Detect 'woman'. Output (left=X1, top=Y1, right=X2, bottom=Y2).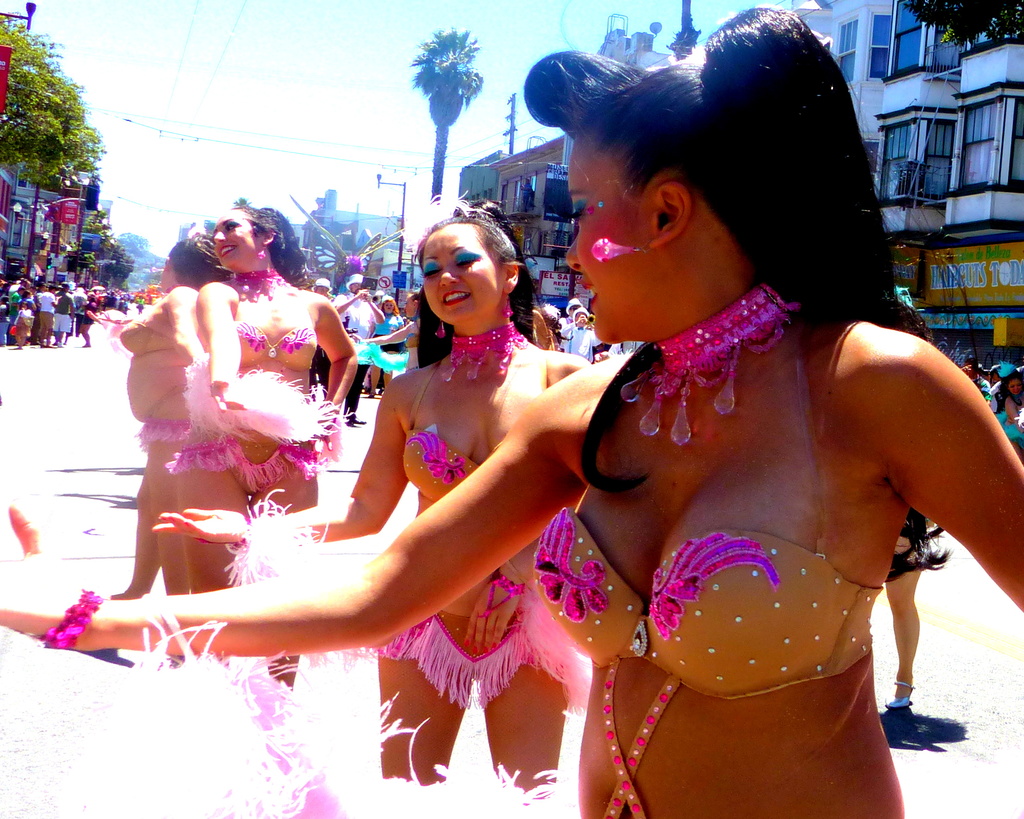
(left=118, top=229, right=236, bottom=596).
